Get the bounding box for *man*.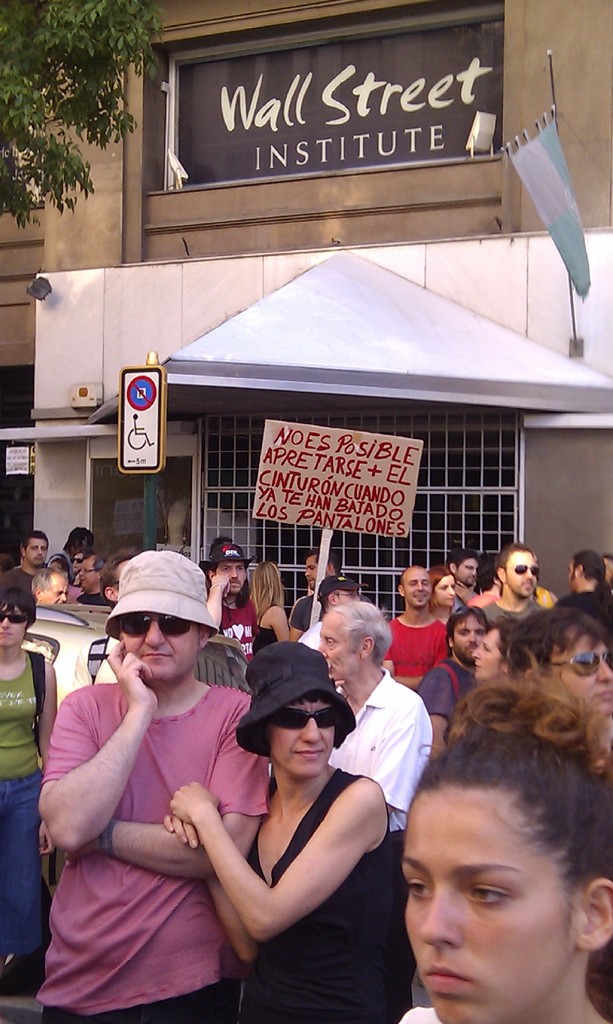
left=2, top=529, right=51, bottom=601.
